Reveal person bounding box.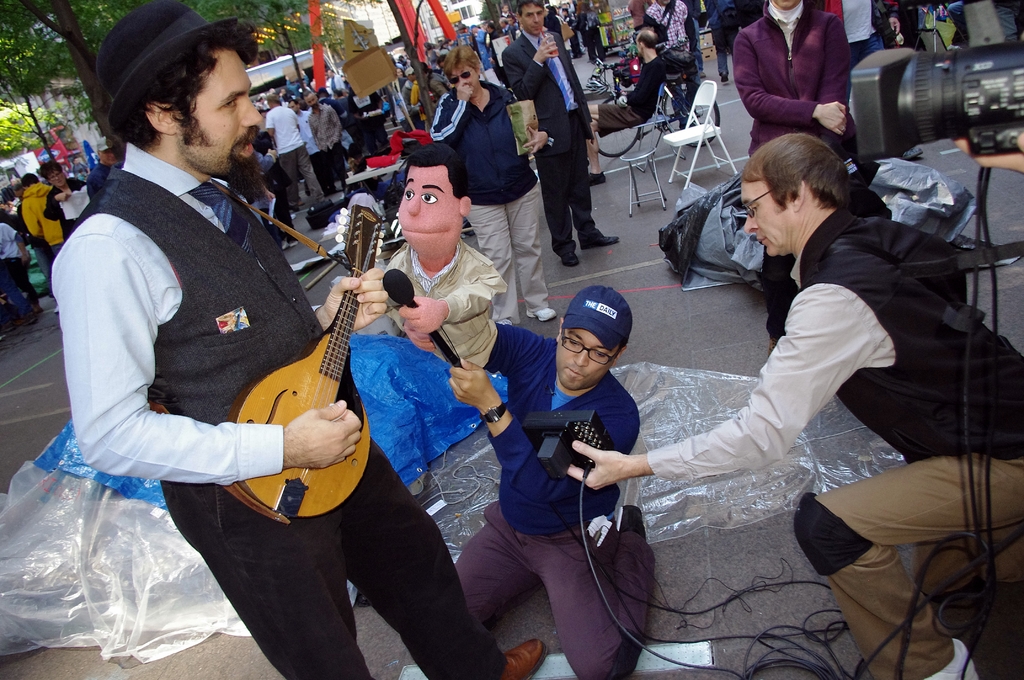
Revealed: 82/74/492/670.
